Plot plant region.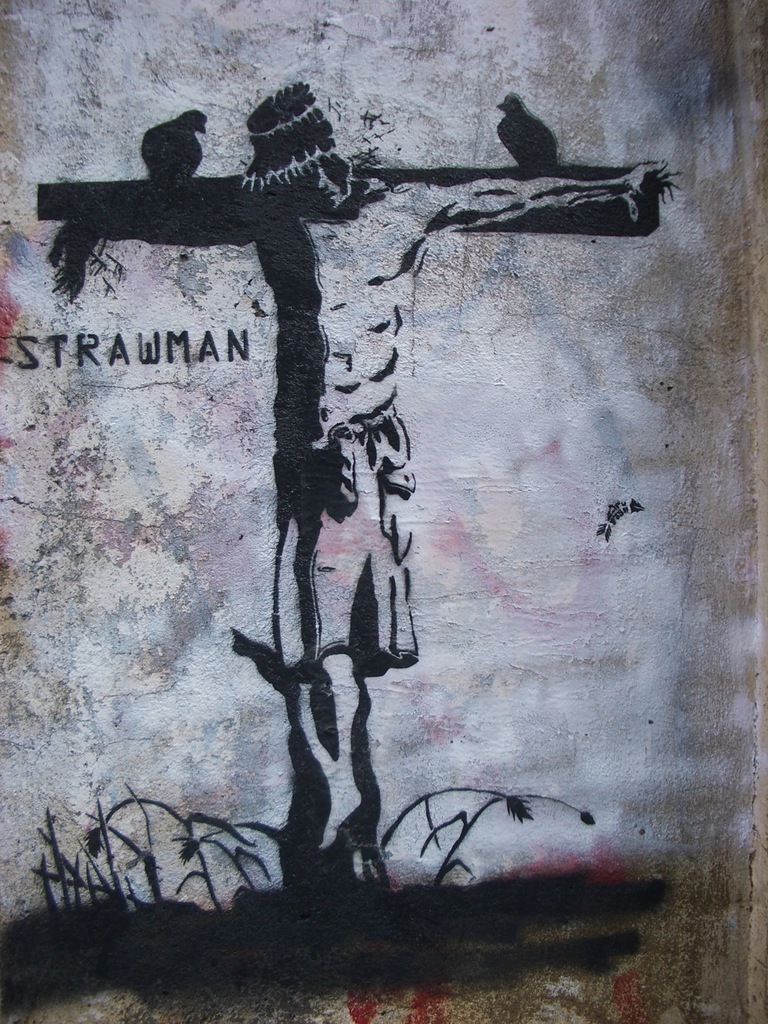
Plotted at BBox(4, 770, 310, 934).
